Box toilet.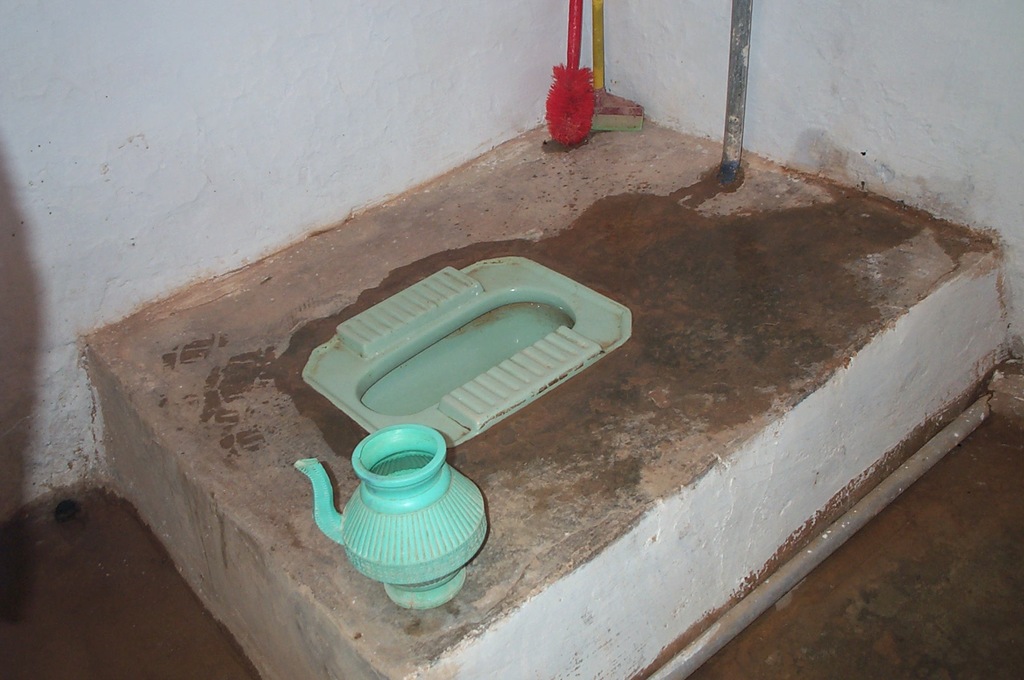
BBox(299, 257, 631, 450).
